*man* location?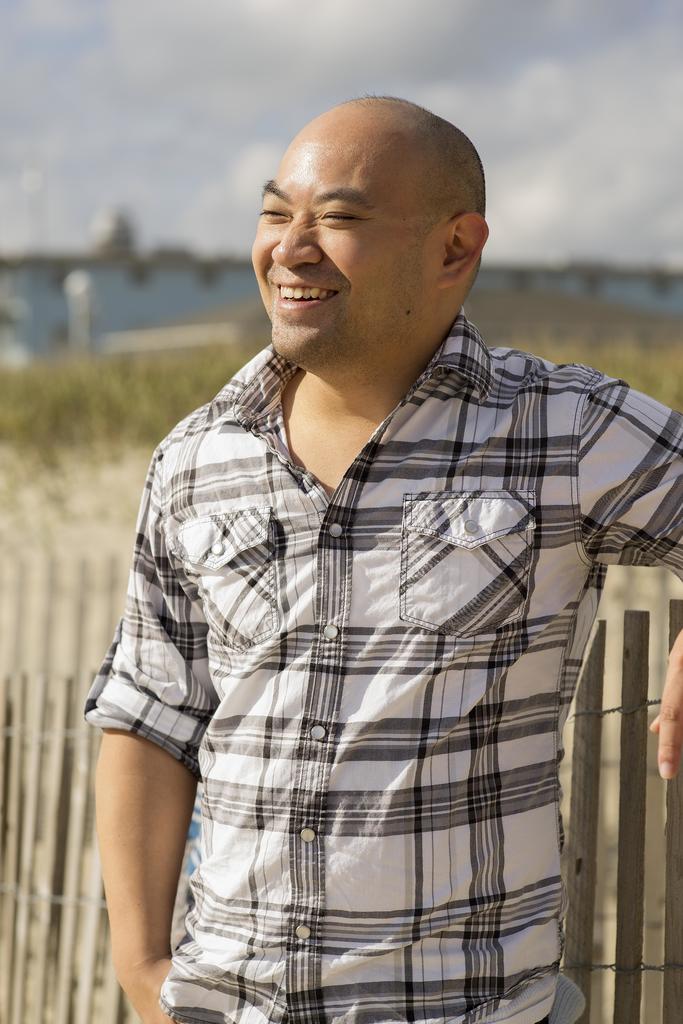
(left=113, top=77, right=638, bottom=1023)
